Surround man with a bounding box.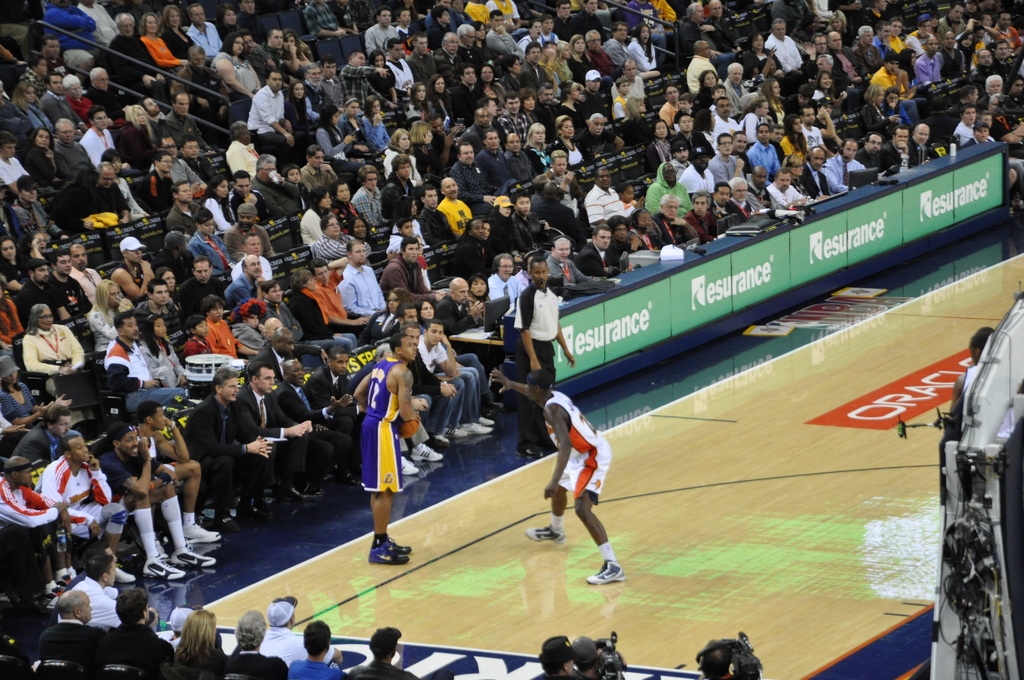
bbox=[879, 127, 909, 172].
